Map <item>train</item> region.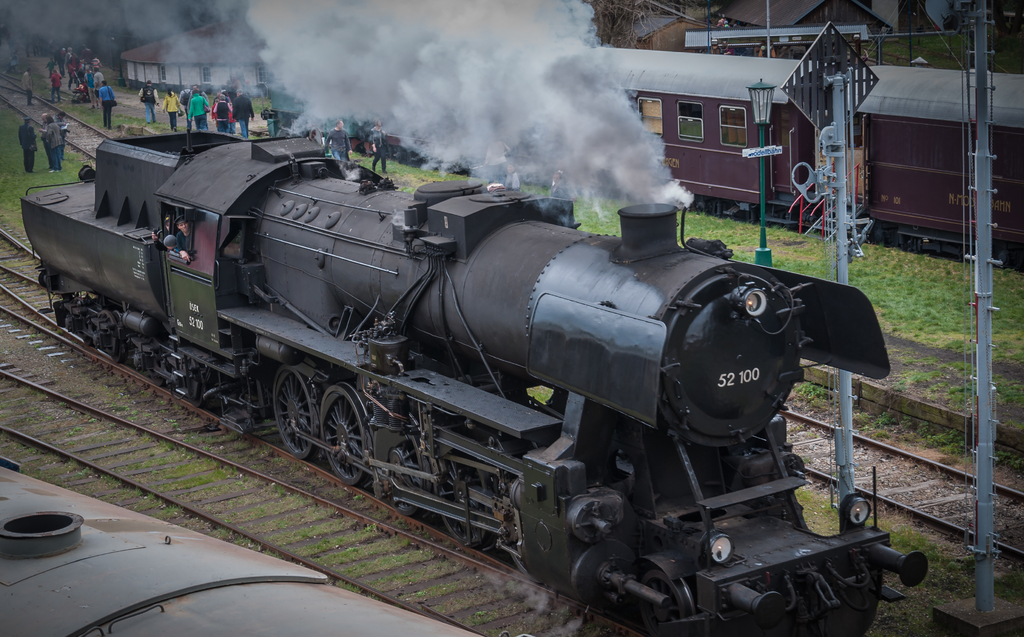
Mapped to 0:454:474:636.
